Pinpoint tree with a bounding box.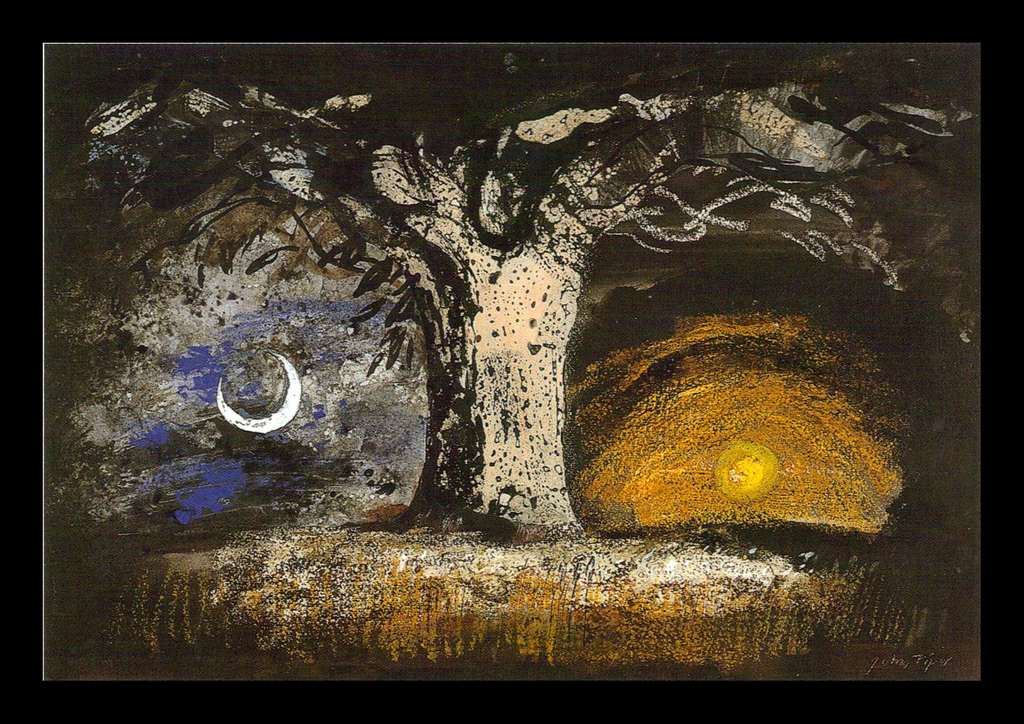
(42,39,980,540).
